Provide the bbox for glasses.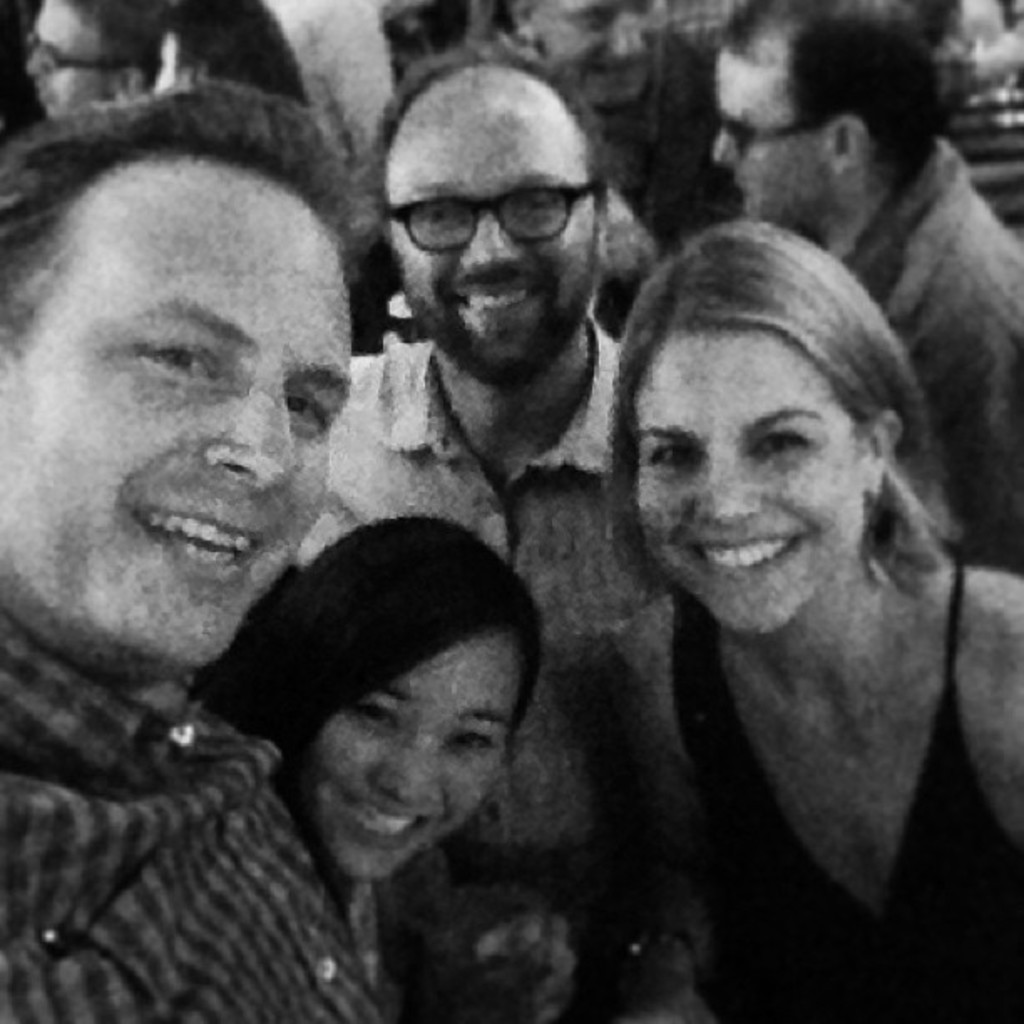
(x1=370, y1=179, x2=606, y2=253).
